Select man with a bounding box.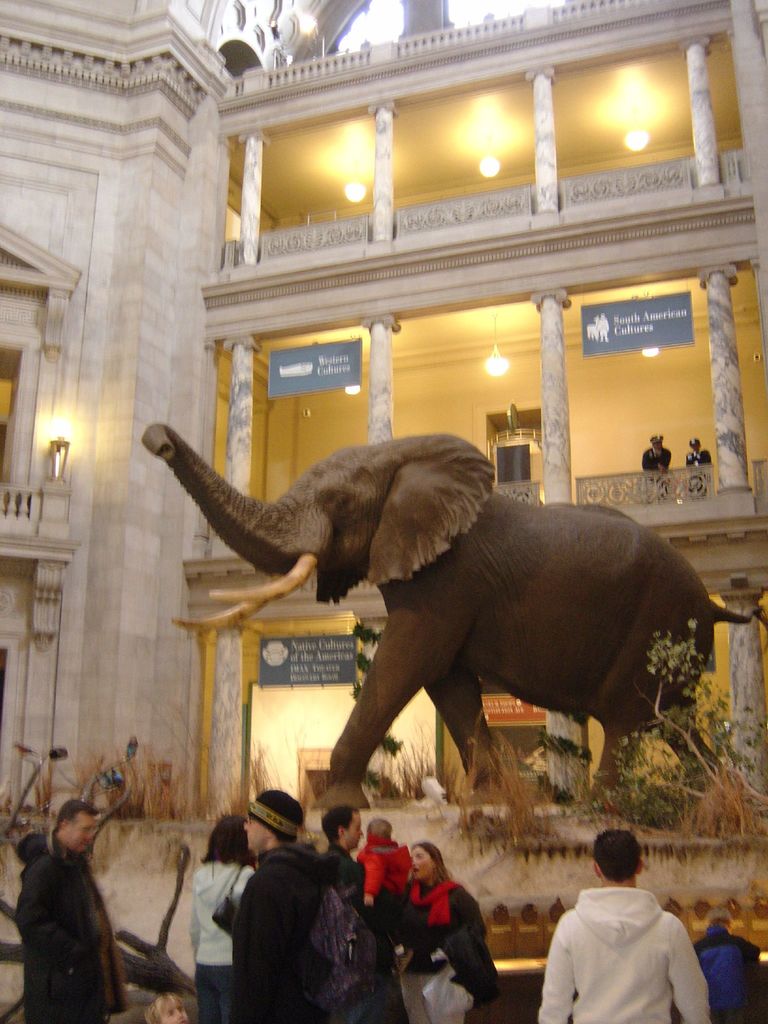
(left=322, top=800, right=392, bottom=921).
